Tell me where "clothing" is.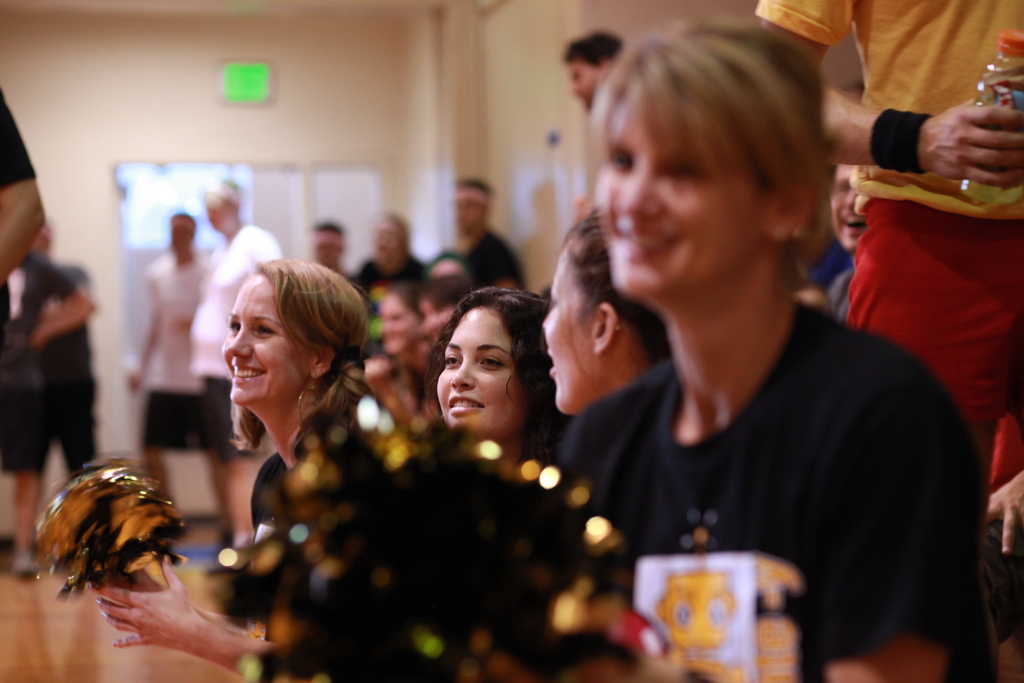
"clothing" is at BBox(181, 210, 289, 456).
